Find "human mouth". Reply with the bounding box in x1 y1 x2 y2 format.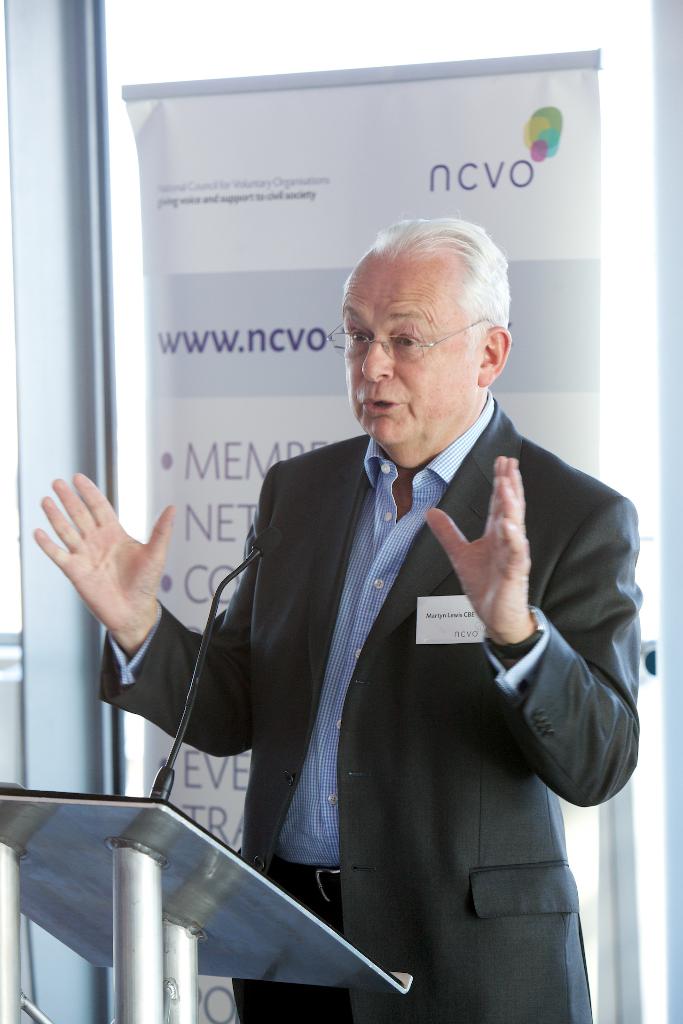
357 397 395 417.
